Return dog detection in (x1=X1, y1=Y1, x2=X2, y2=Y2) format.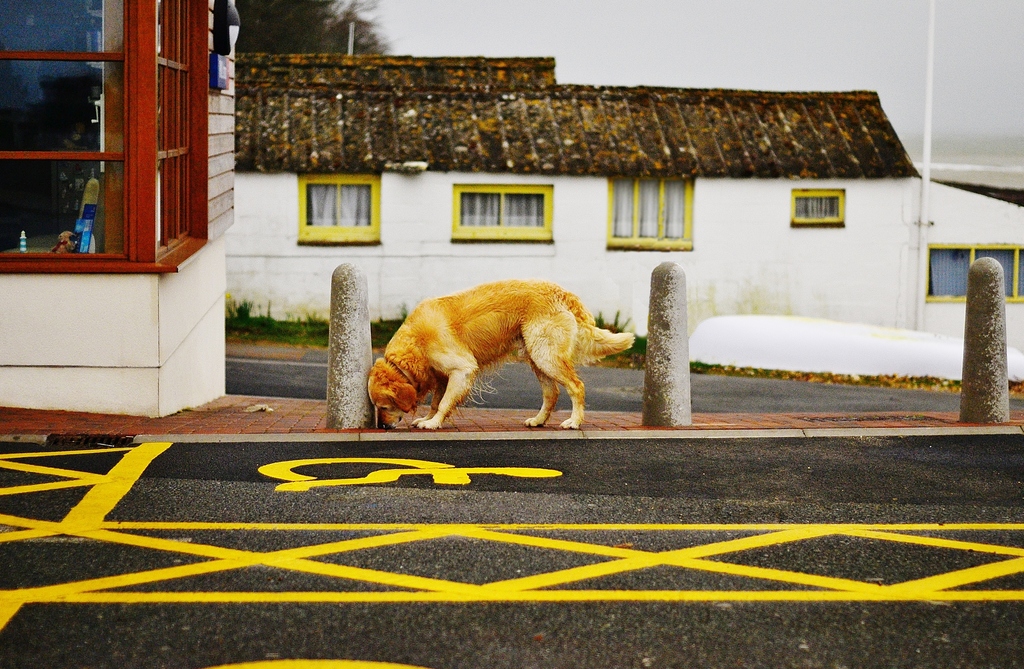
(x1=367, y1=279, x2=636, y2=429).
